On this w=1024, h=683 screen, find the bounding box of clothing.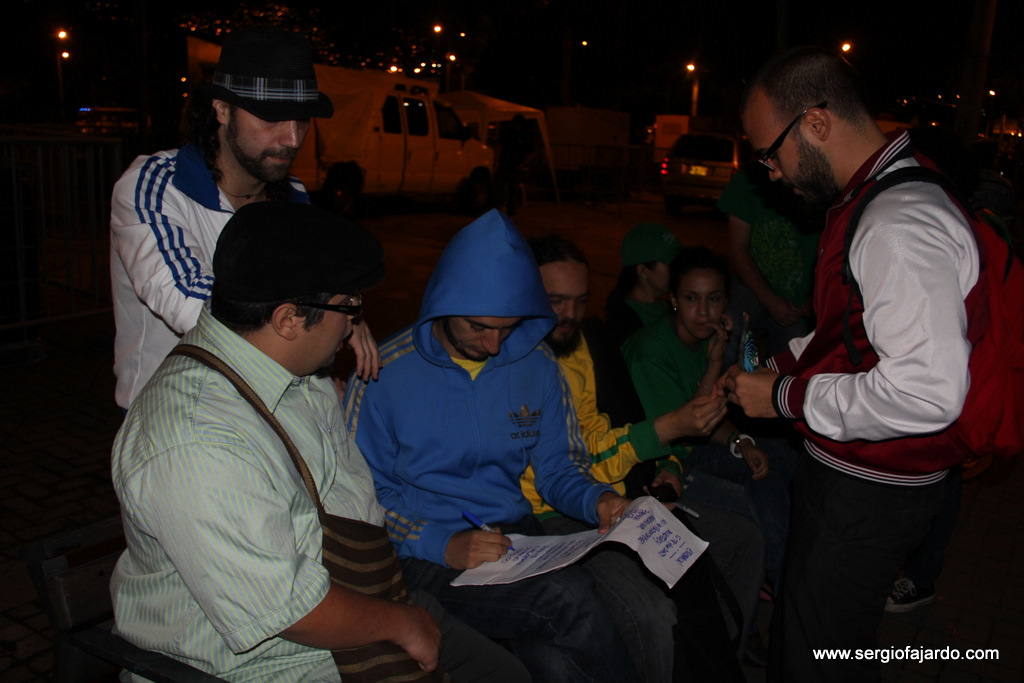
Bounding box: 720, 166, 821, 339.
